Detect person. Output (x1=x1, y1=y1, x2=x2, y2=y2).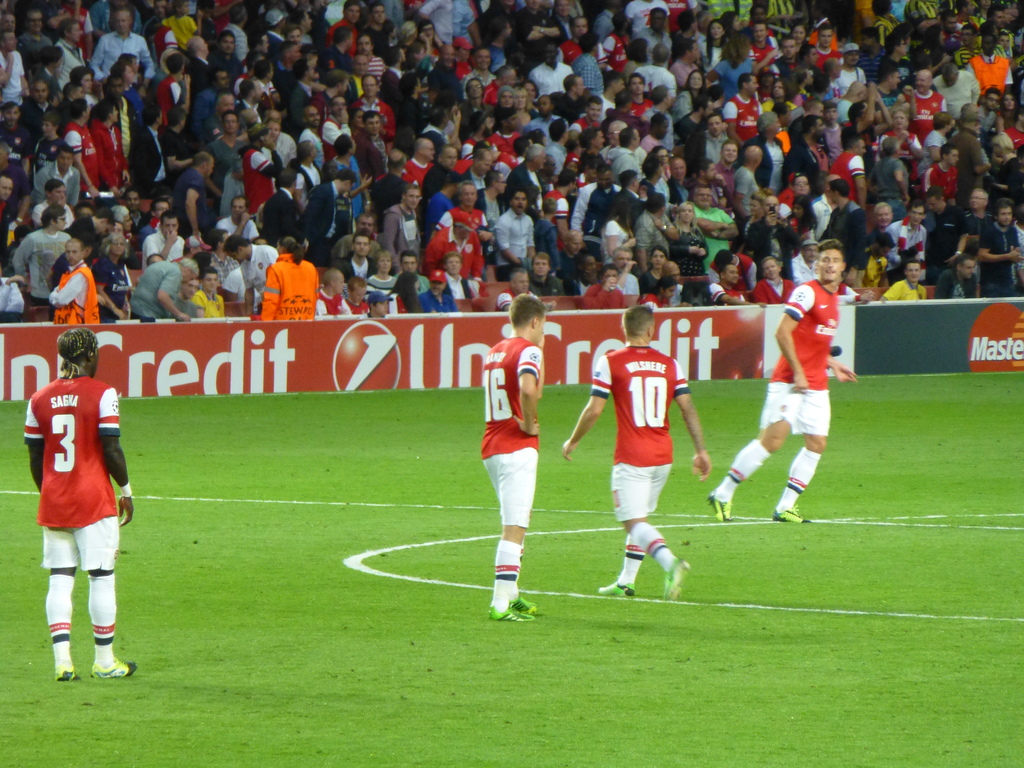
(x1=248, y1=209, x2=313, y2=326).
